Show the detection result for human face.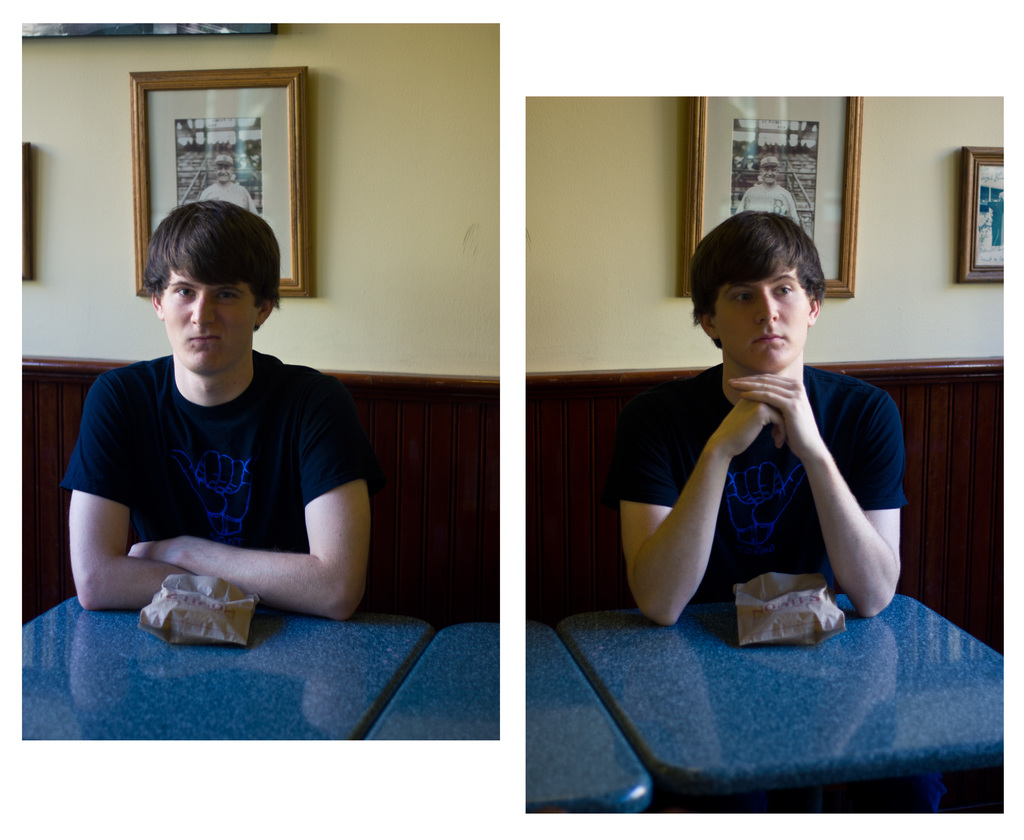
l=714, t=264, r=810, b=374.
